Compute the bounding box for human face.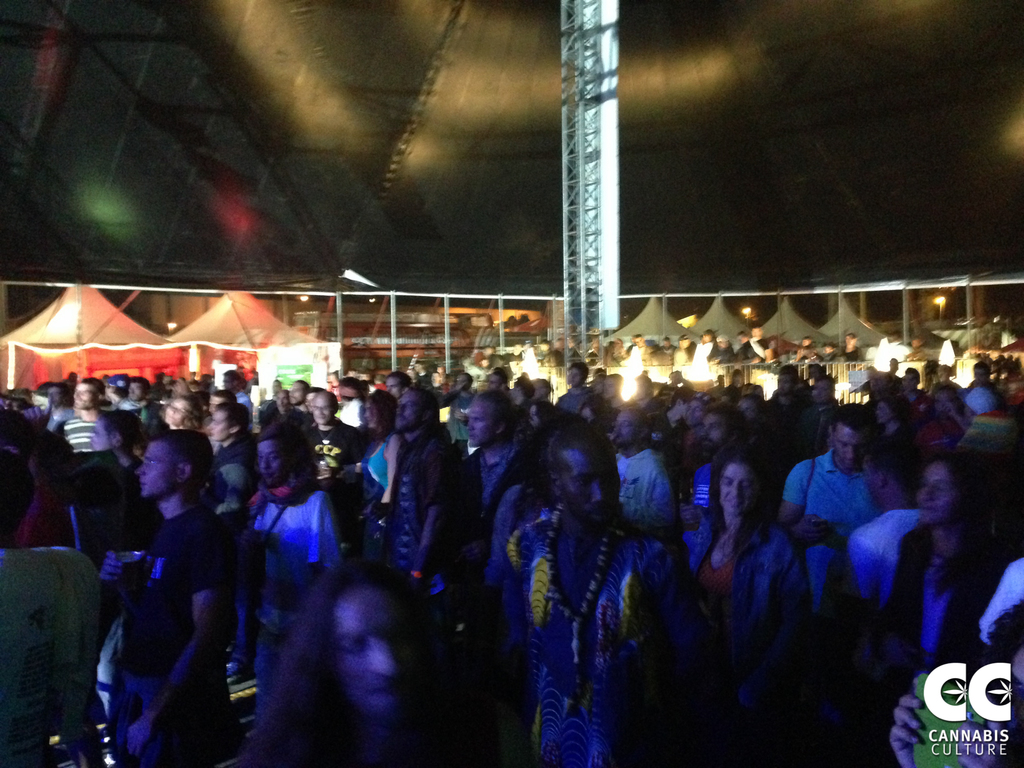
(836,425,860,470).
